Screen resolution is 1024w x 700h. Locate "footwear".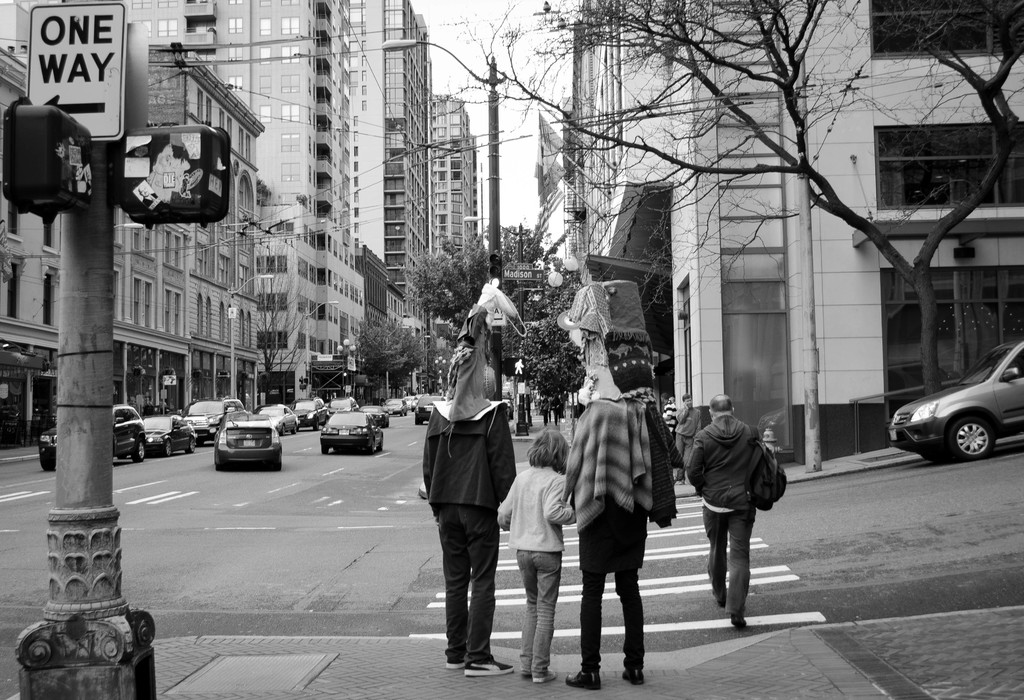
bbox(730, 620, 746, 629).
